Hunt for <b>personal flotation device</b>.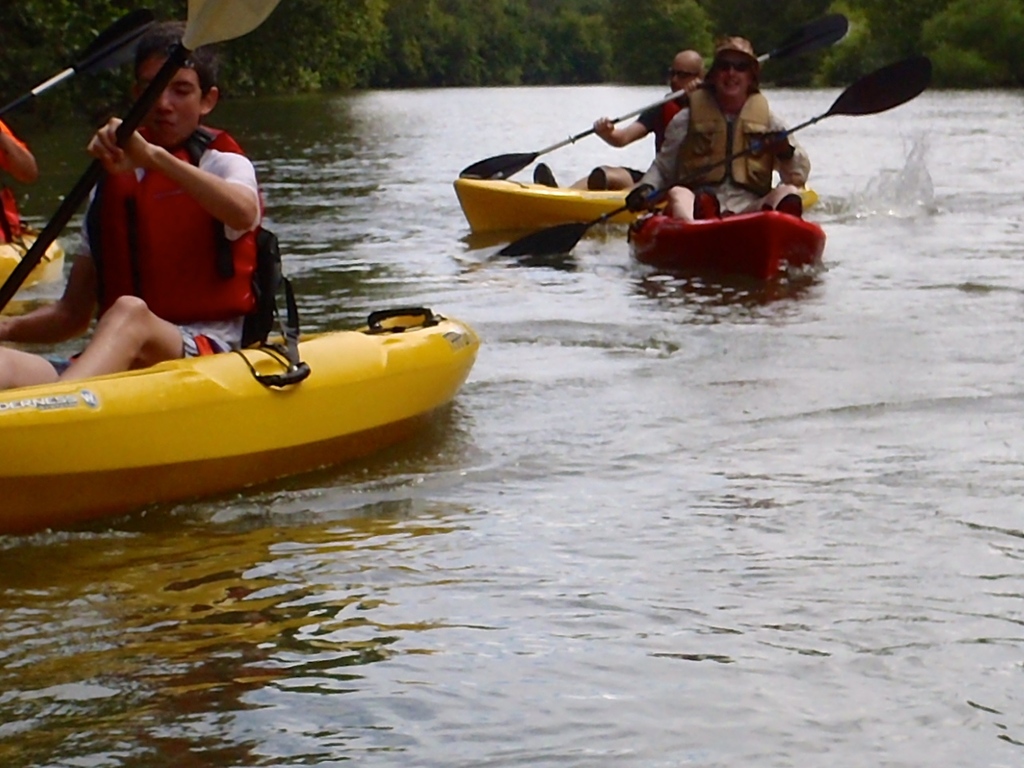
Hunted down at box(650, 84, 684, 168).
